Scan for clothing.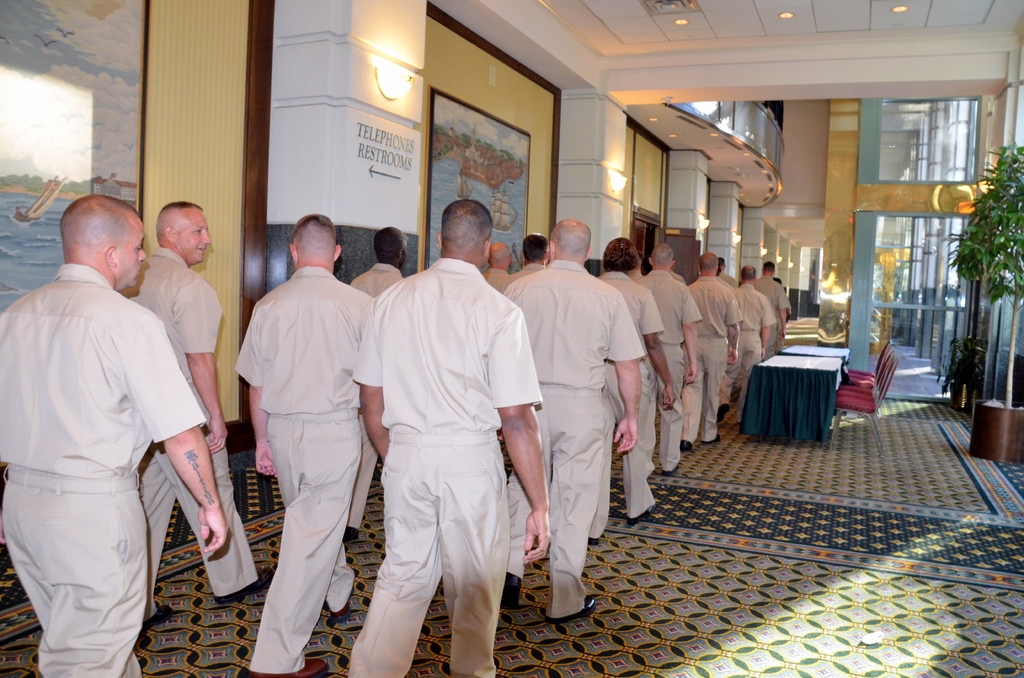
Scan result: bbox(0, 259, 209, 677).
